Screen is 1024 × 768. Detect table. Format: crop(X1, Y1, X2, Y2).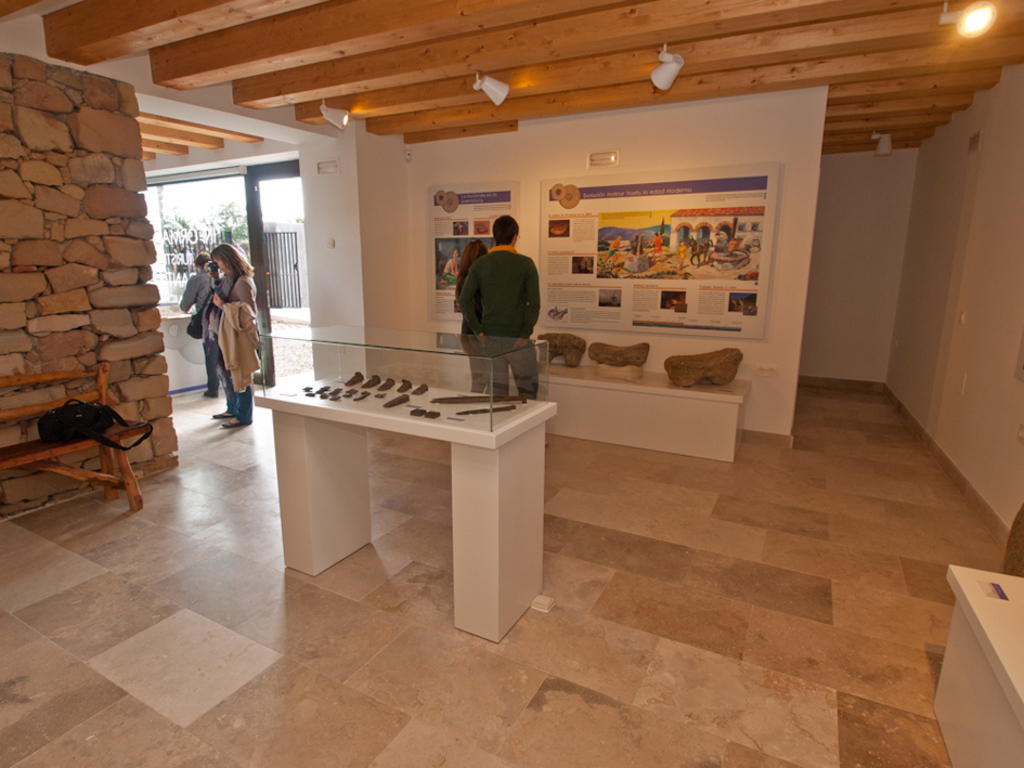
crop(511, 321, 775, 445).
